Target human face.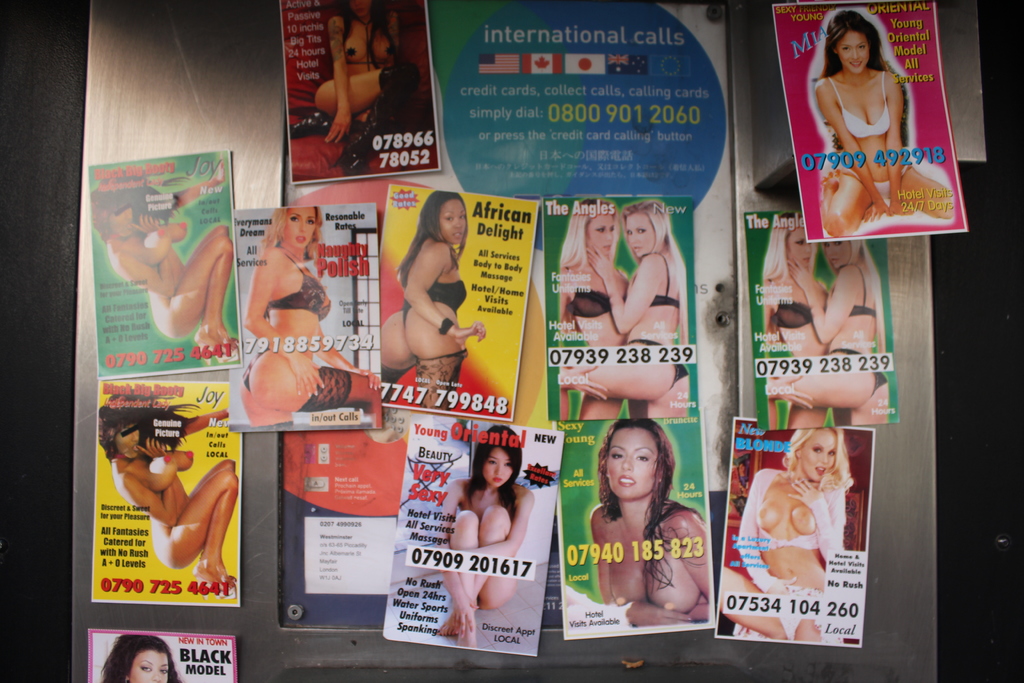
Target region: [x1=604, y1=432, x2=660, y2=499].
